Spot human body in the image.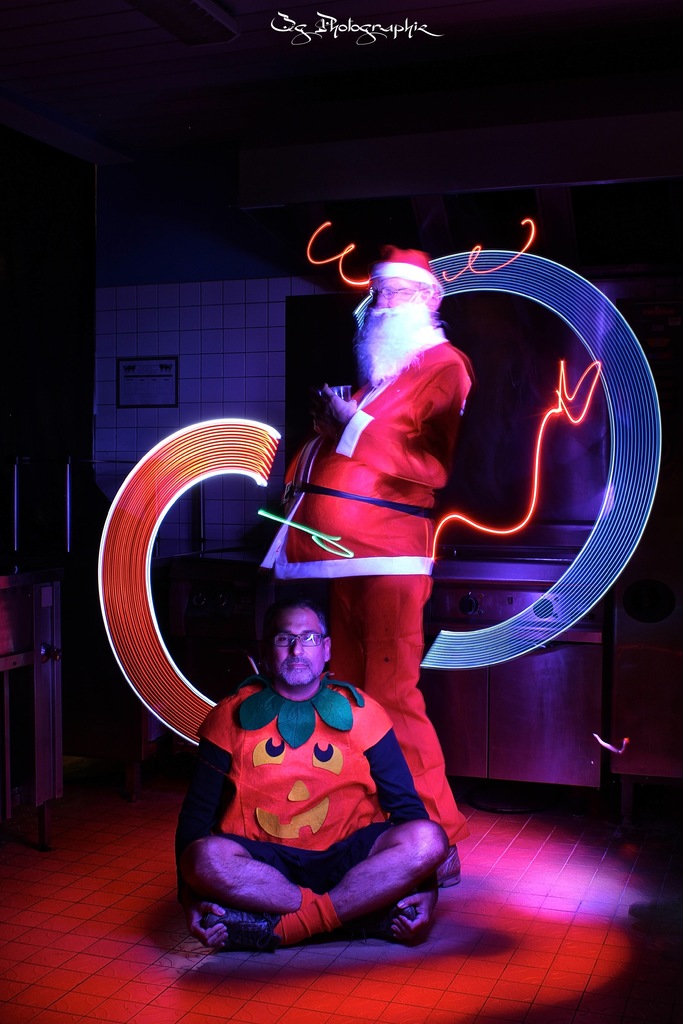
human body found at [x1=176, y1=611, x2=460, y2=950].
